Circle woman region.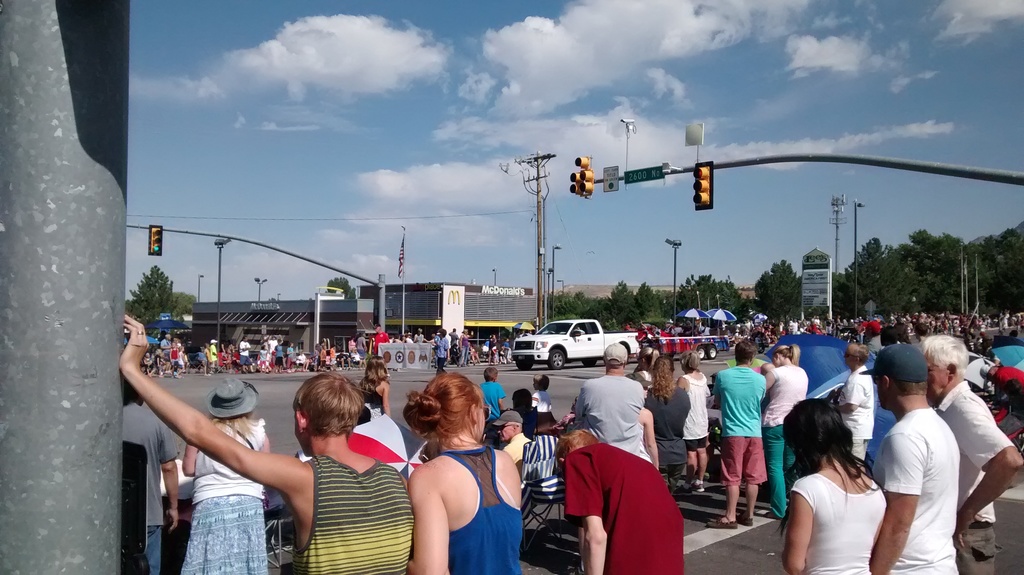
Region: <bbox>676, 352, 708, 494</bbox>.
